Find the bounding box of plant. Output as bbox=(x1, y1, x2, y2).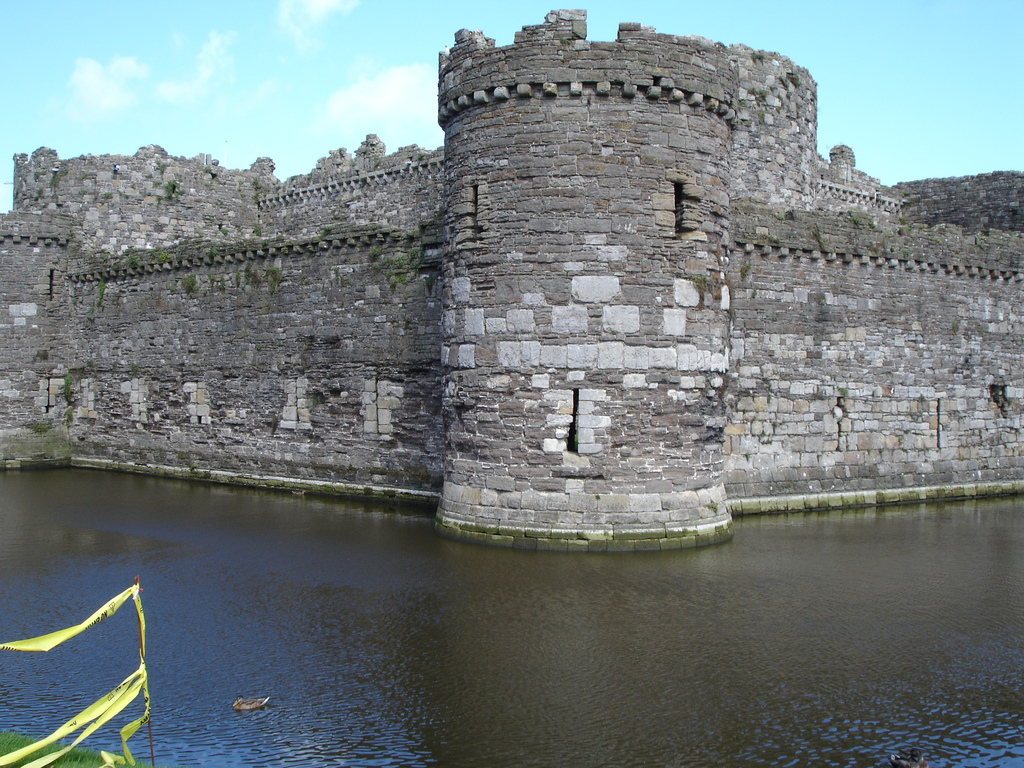
bbox=(251, 179, 264, 191).
